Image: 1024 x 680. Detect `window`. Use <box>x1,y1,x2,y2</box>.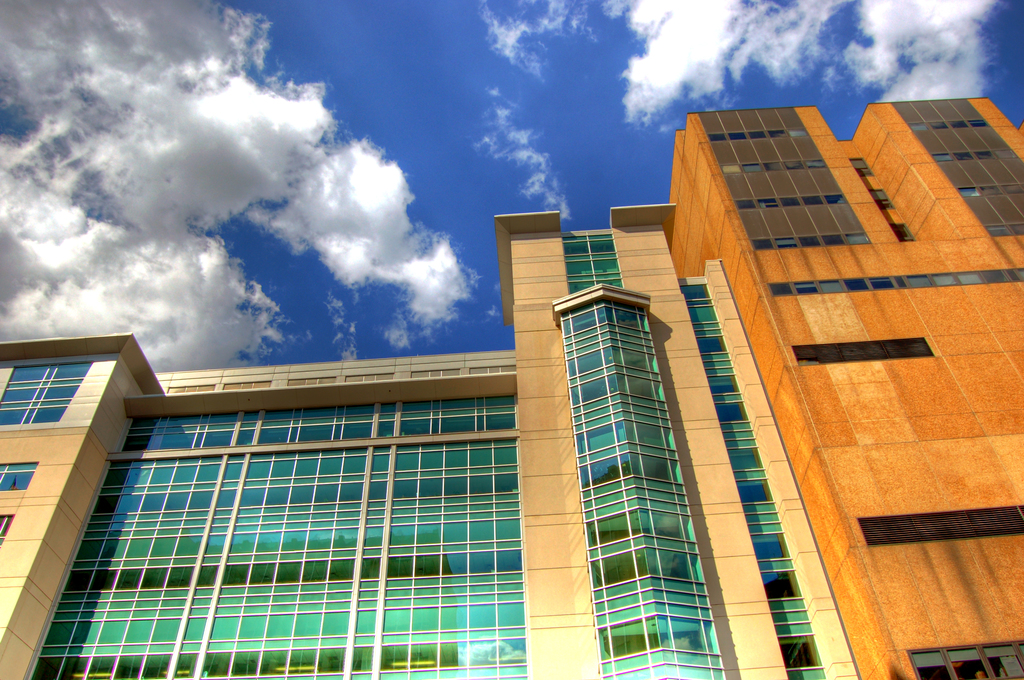
<box>890,223,913,244</box>.
